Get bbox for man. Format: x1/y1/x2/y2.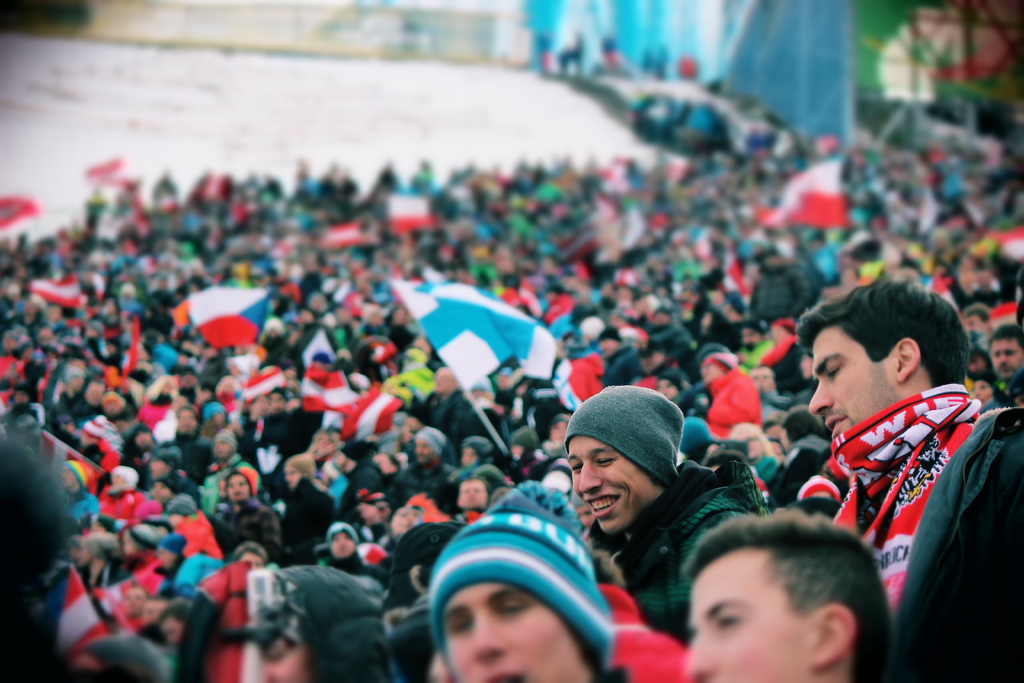
963/300/996/338.
